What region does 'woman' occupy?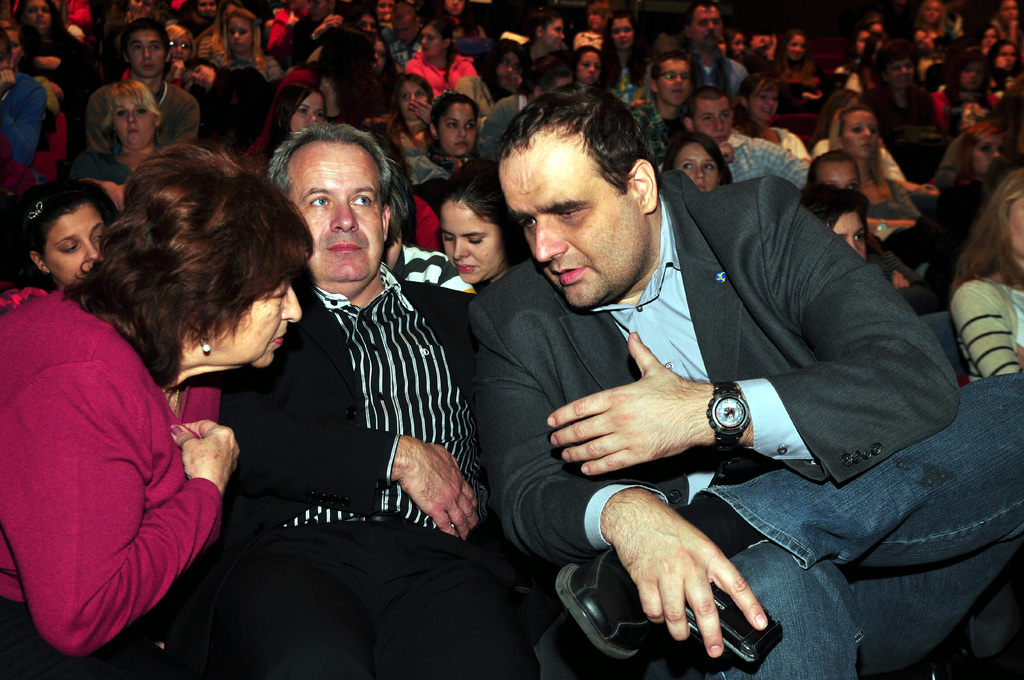
l=800, t=180, r=874, b=262.
